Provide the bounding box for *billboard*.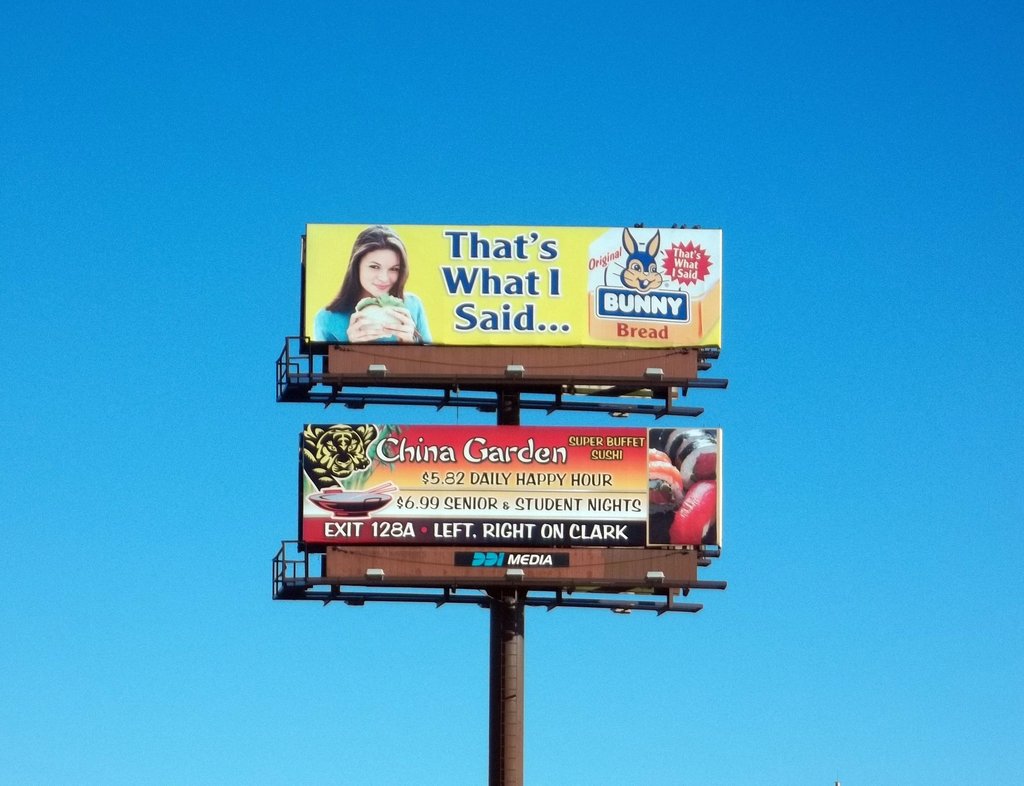
(left=300, top=426, right=721, bottom=543).
